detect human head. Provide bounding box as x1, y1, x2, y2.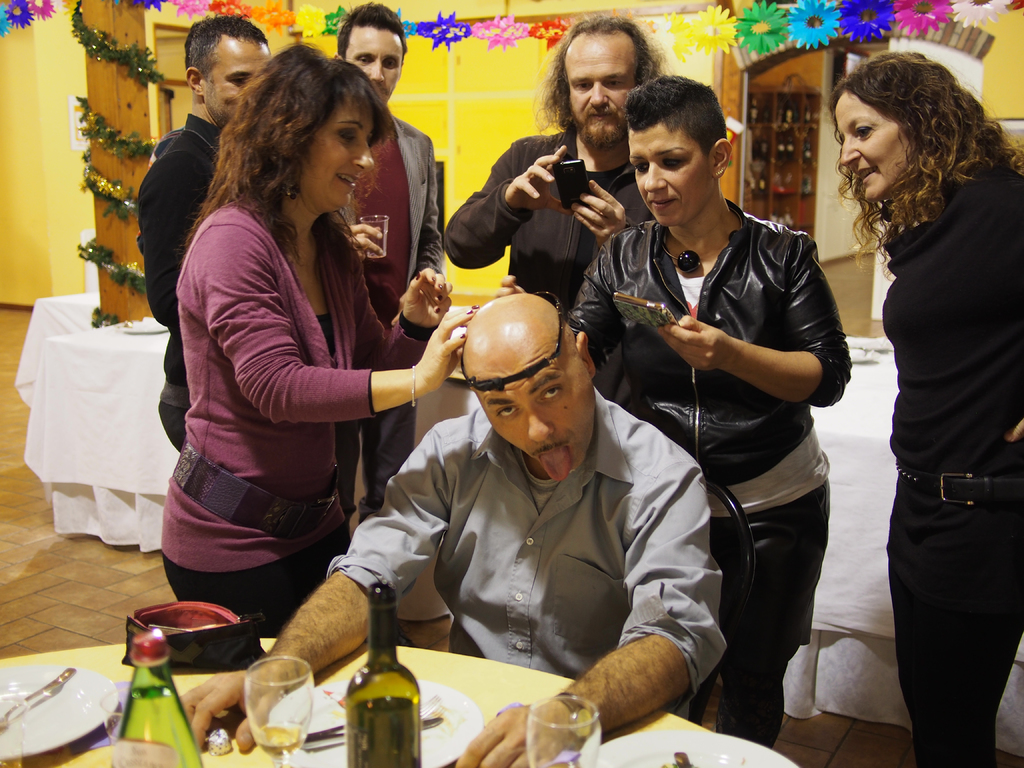
561, 16, 654, 148.
